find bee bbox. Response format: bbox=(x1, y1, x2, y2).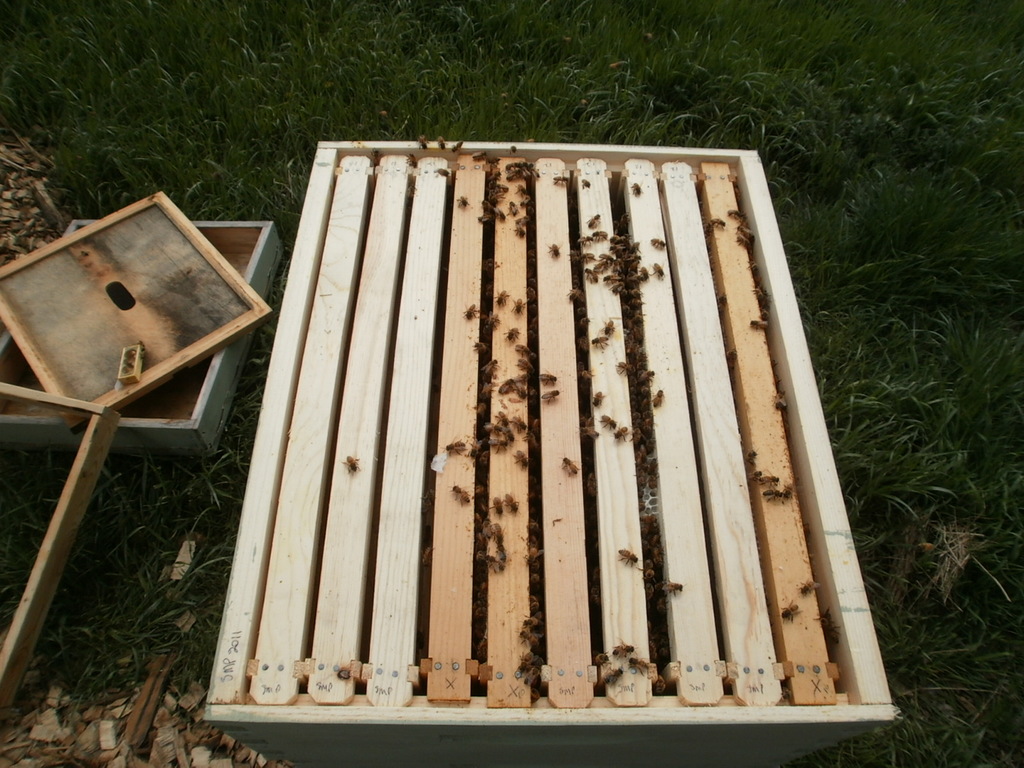
bbox=(748, 317, 766, 333).
